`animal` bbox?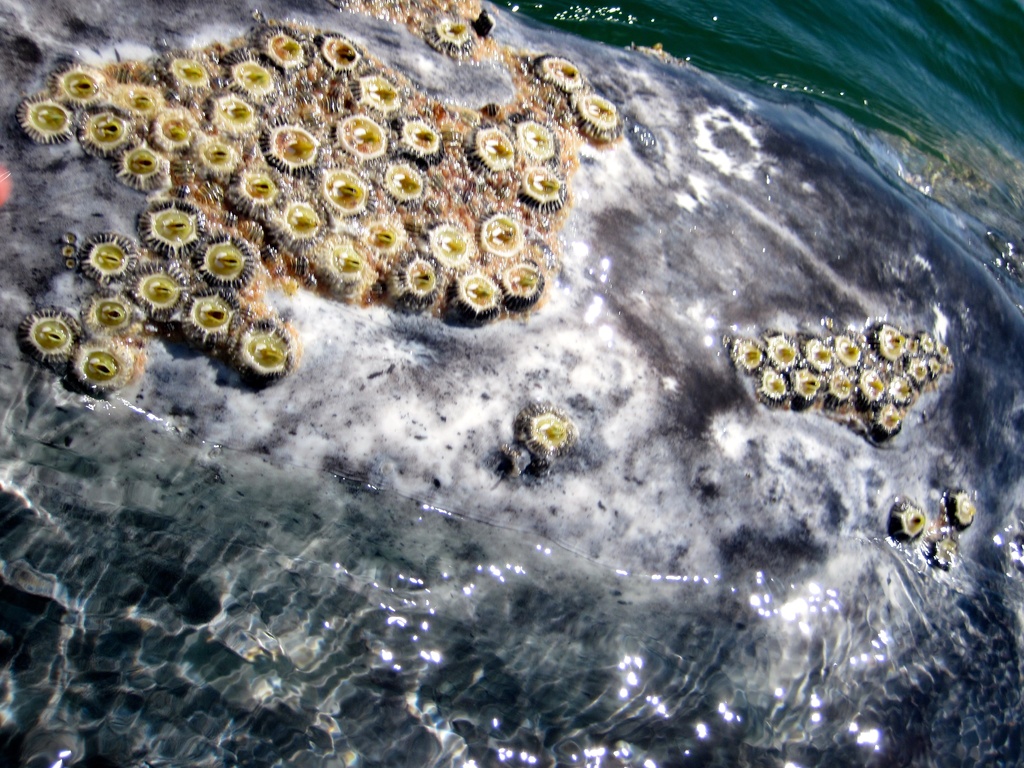
(513, 398, 575, 465)
